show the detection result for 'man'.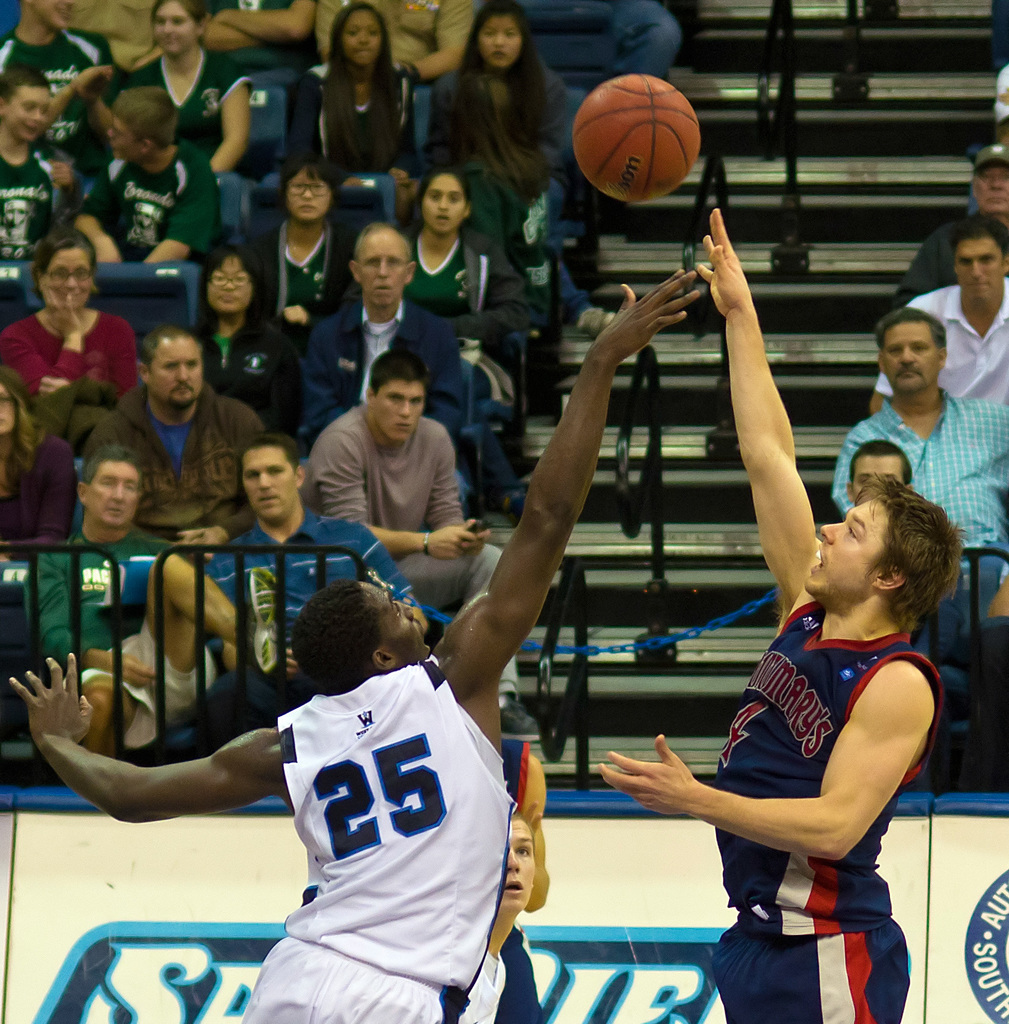
bbox=(5, 257, 706, 1023).
